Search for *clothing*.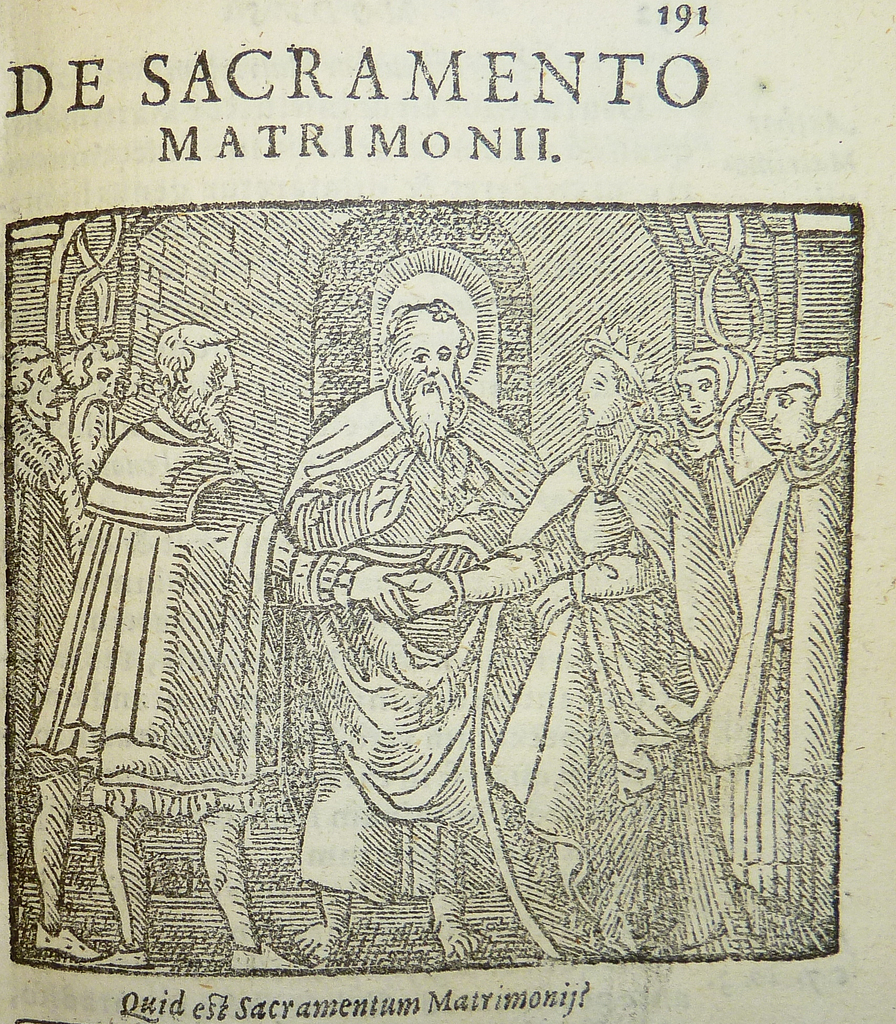
Found at 700:412:849:925.
